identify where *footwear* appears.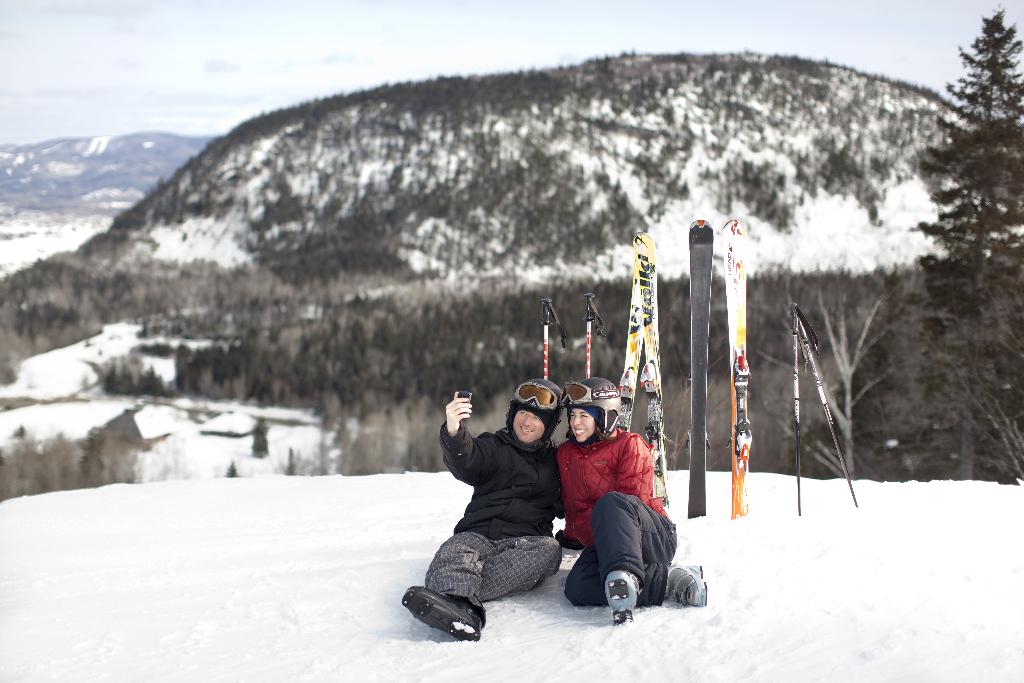
Appears at x1=399 y1=583 x2=485 y2=646.
